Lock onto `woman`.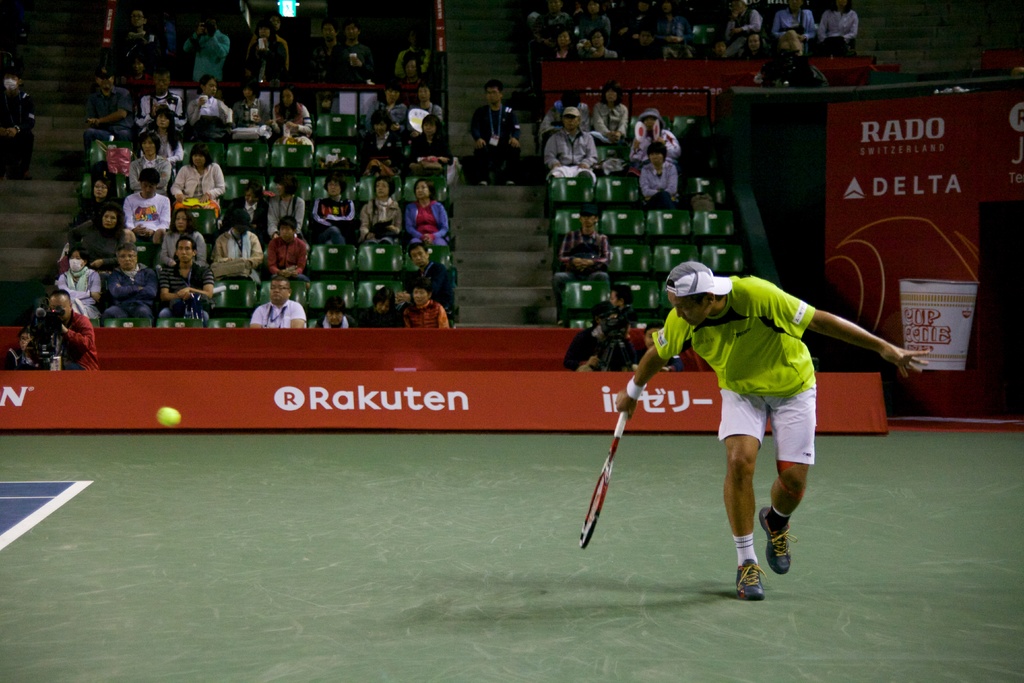
Locked: [264,213,305,269].
